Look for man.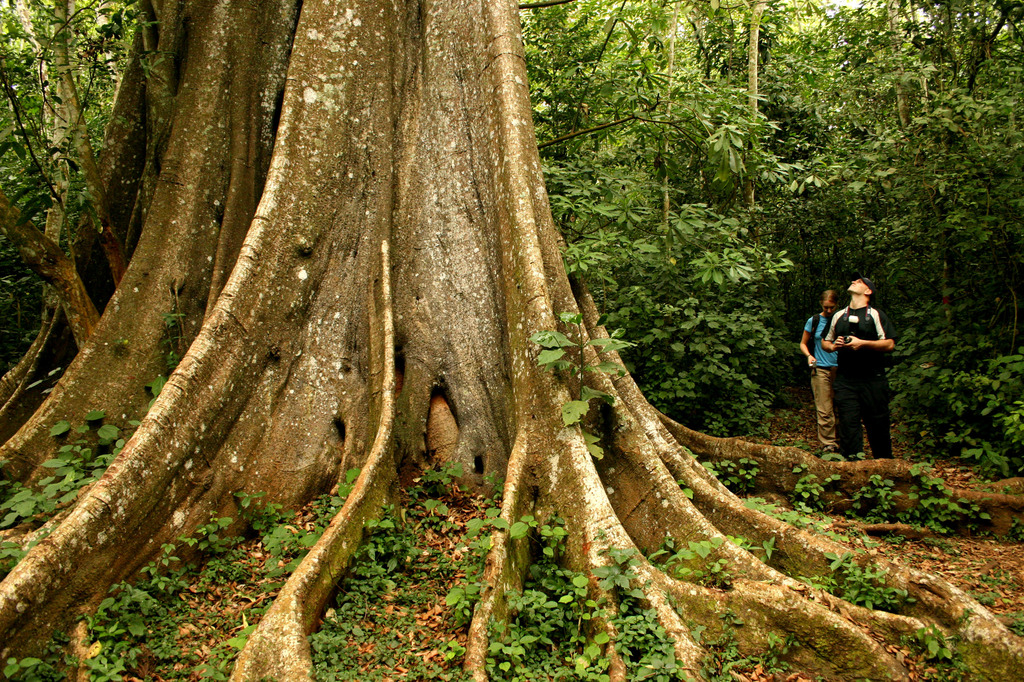
Found: (815, 273, 902, 461).
